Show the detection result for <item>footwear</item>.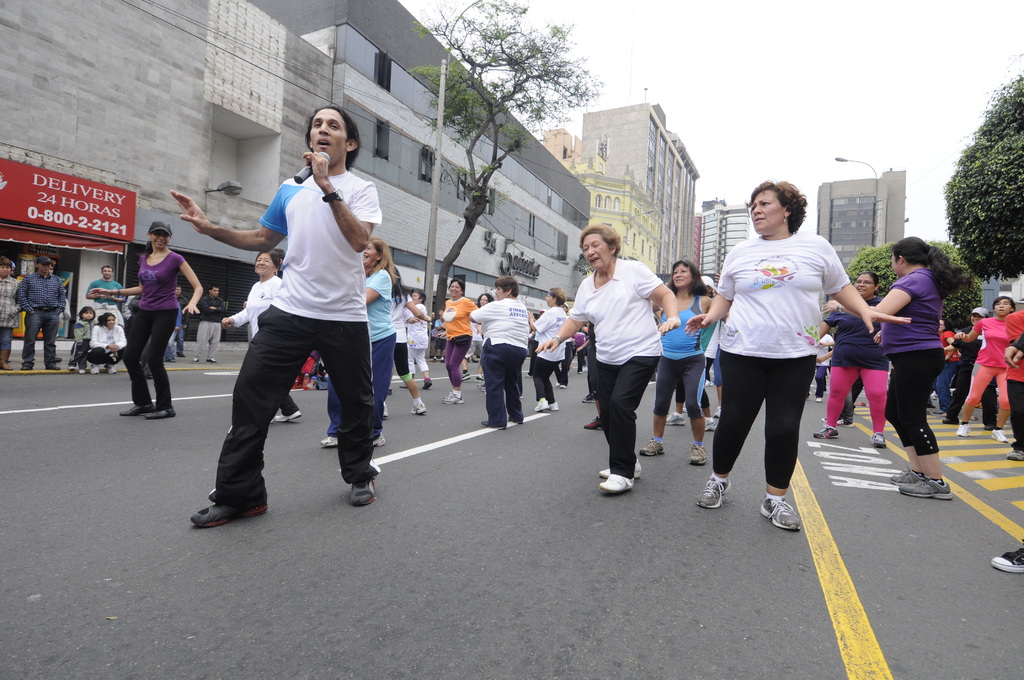
bbox=(463, 373, 470, 380).
